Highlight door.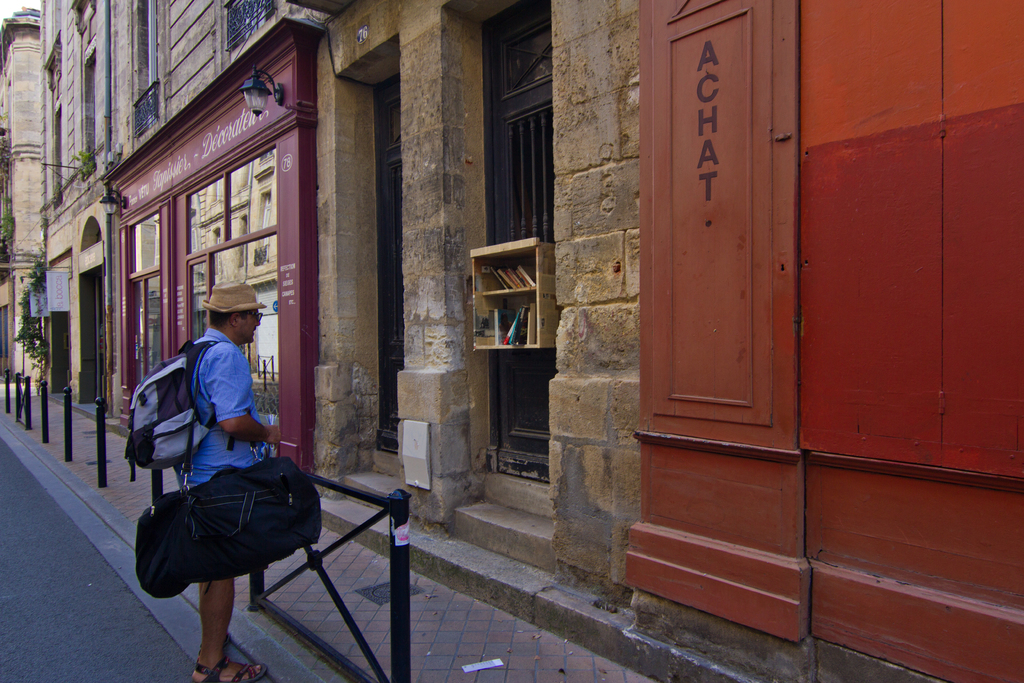
Highlighted region: (369, 138, 412, 441).
